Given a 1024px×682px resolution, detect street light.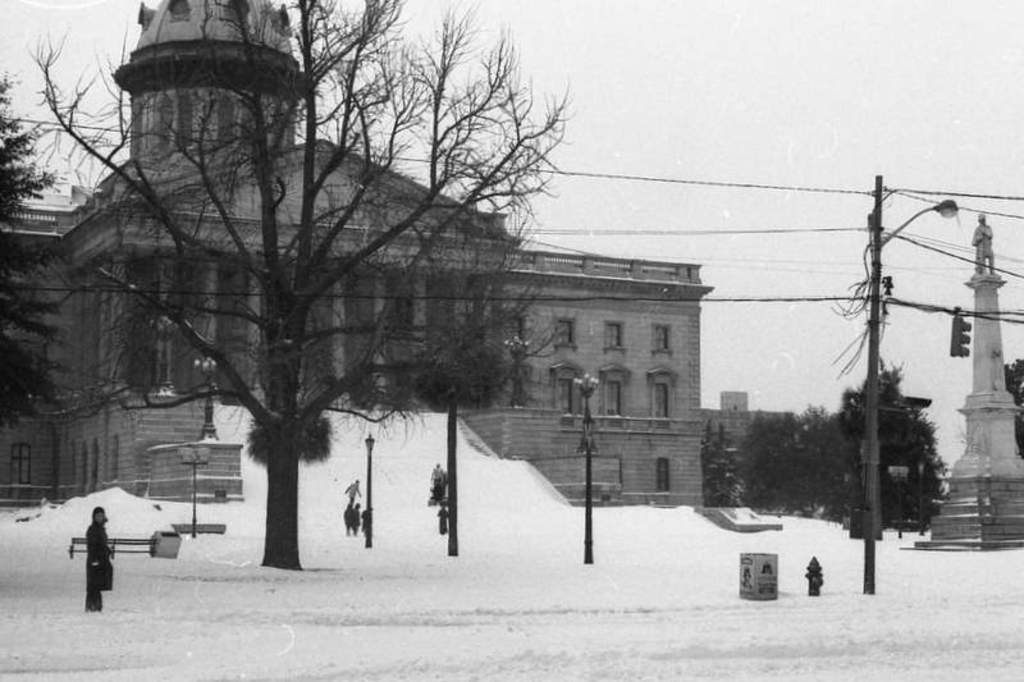
180, 462, 206, 539.
